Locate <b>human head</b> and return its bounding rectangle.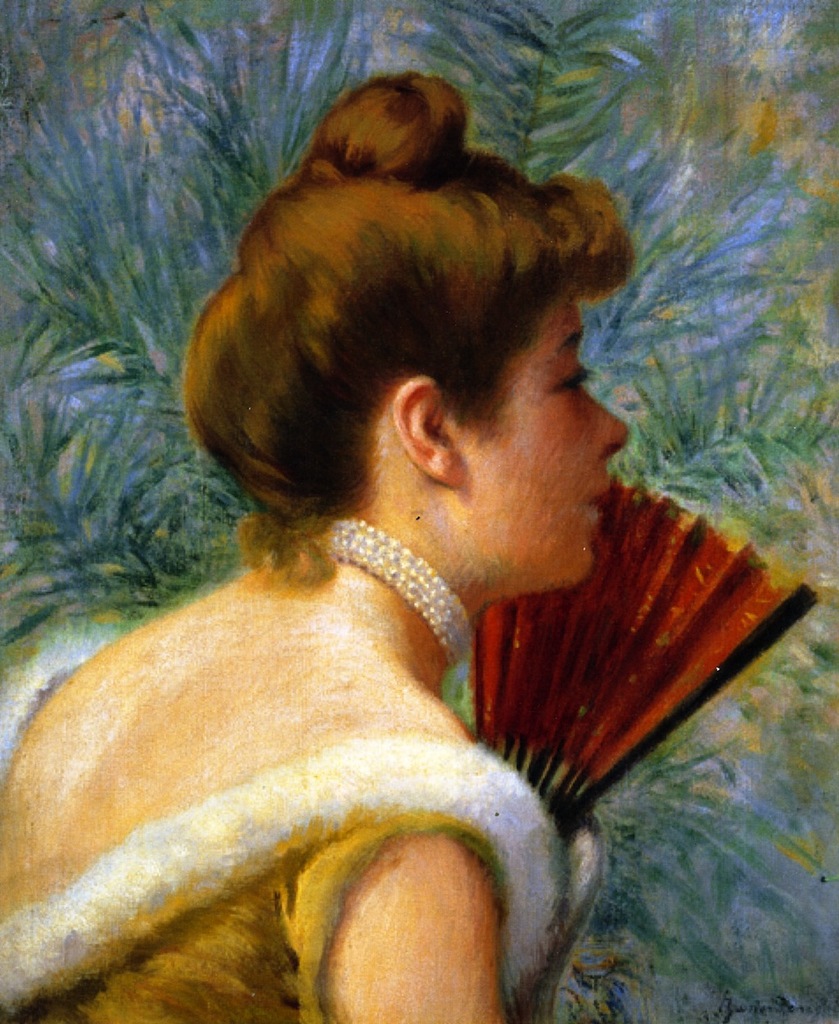
BBox(191, 75, 643, 610).
